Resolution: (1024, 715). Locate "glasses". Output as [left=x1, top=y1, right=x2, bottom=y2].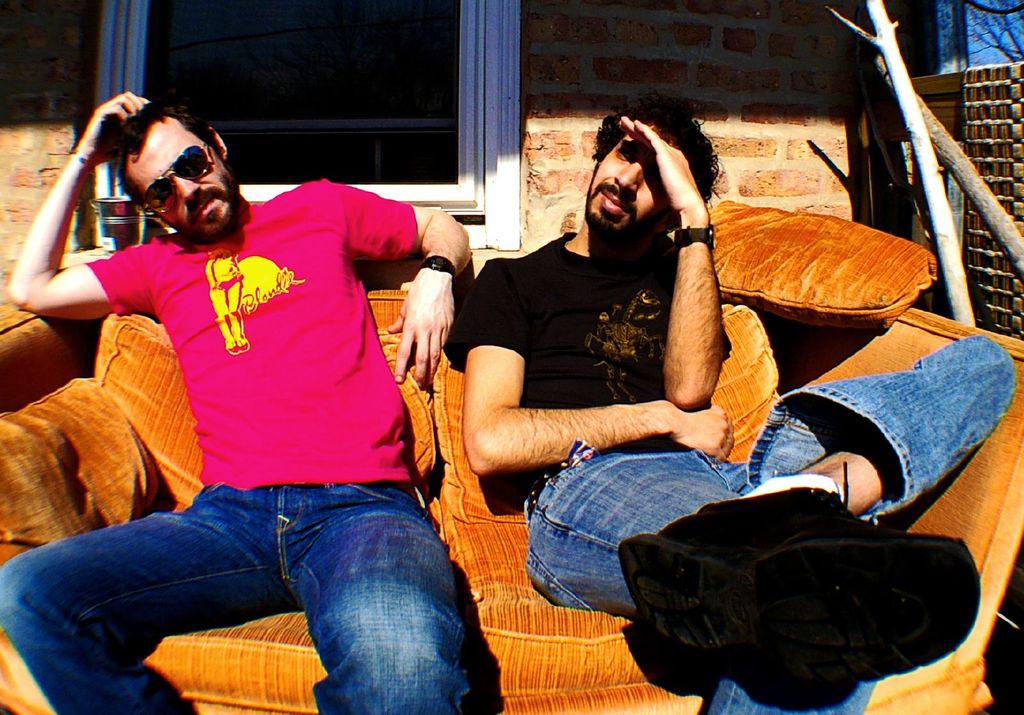
[left=136, top=138, right=214, bottom=212].
